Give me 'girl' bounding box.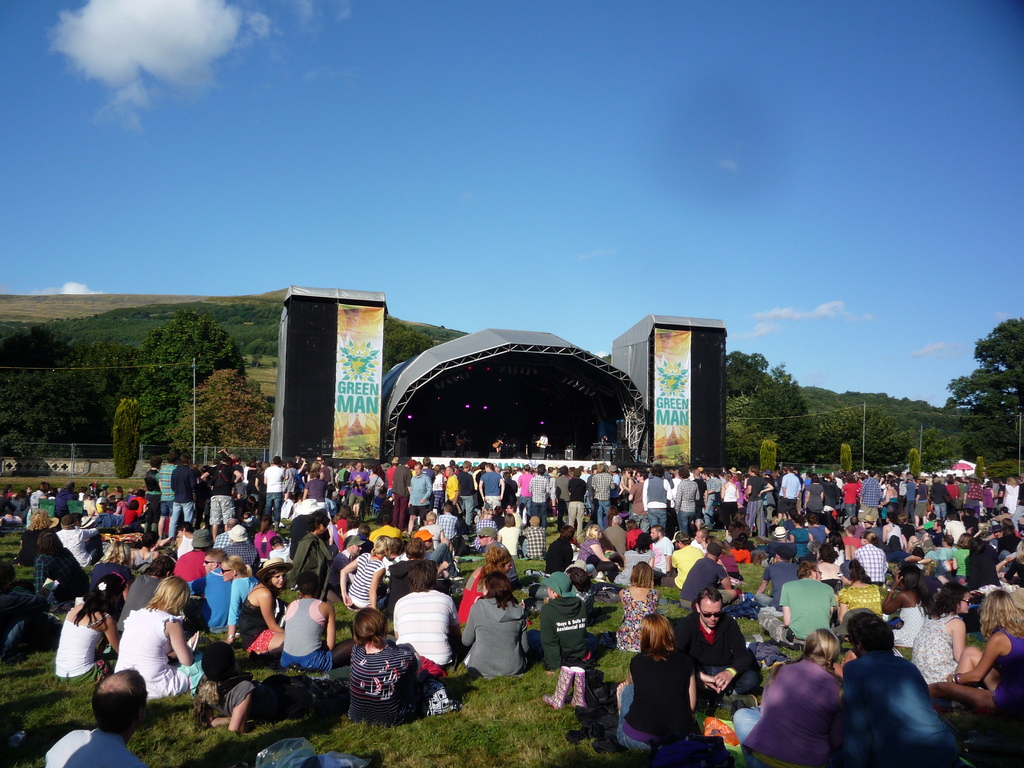
pyautogui.locateOnScreen(457, 565, 534, 680).
